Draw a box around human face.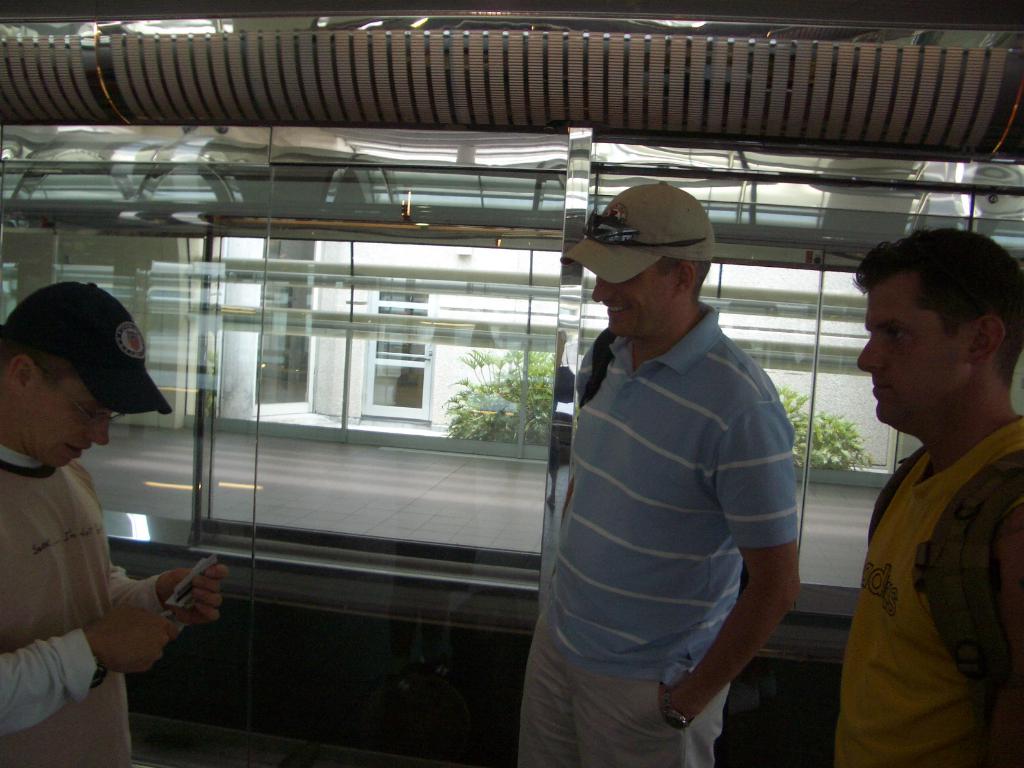
bbox=(856, 289, 949, 422).
